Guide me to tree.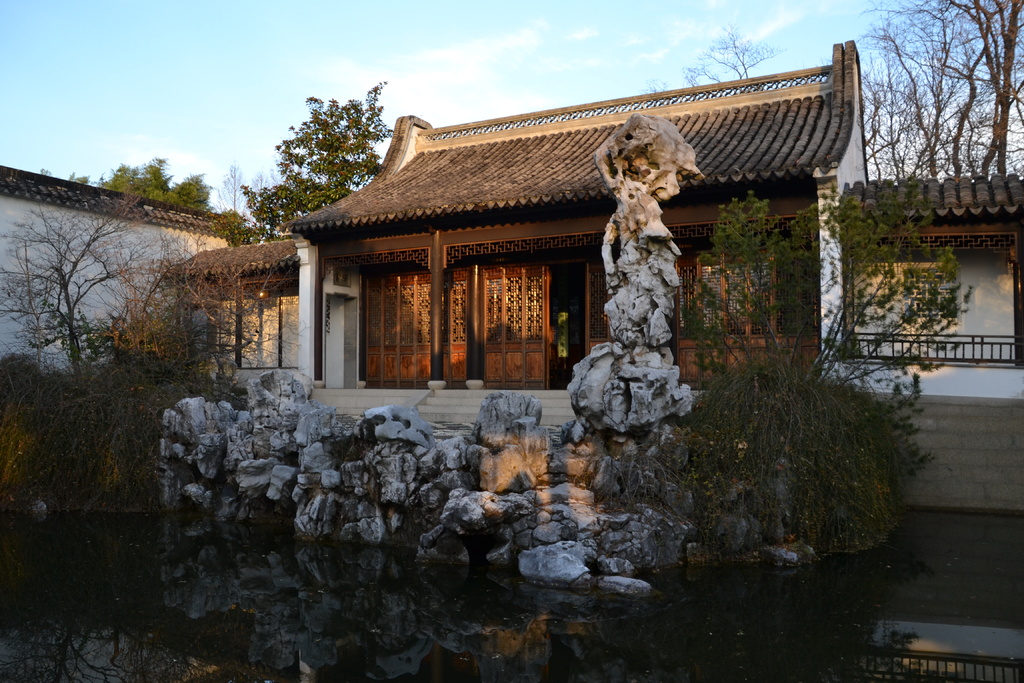
Guidance: crop(0, 174, 163, 390).
